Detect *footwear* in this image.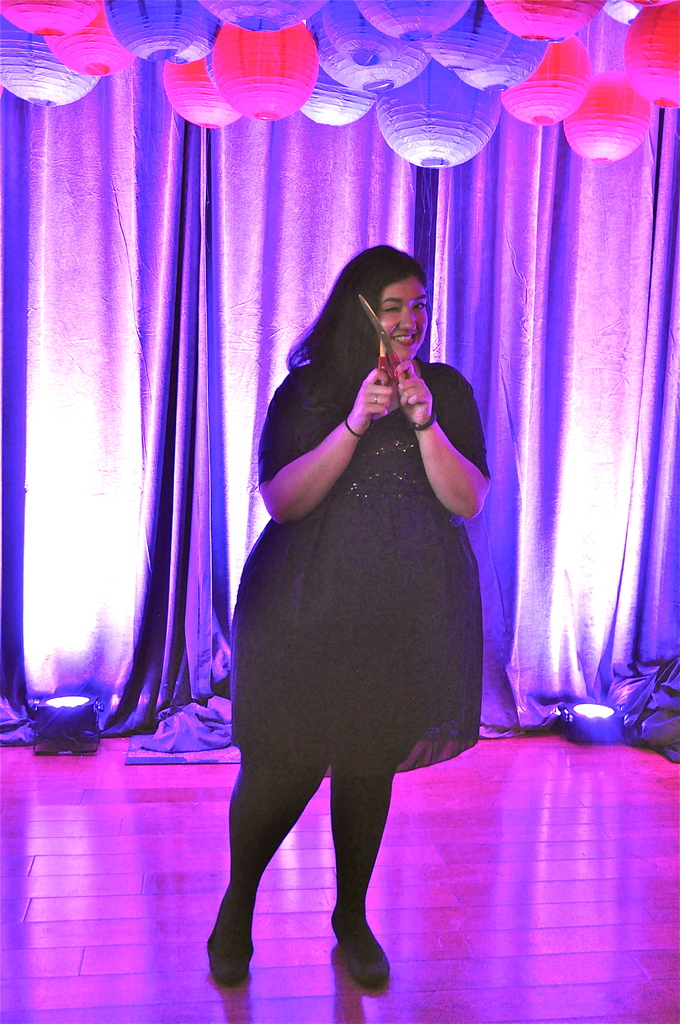
Detection: box=[331, 890, 393, 998].
